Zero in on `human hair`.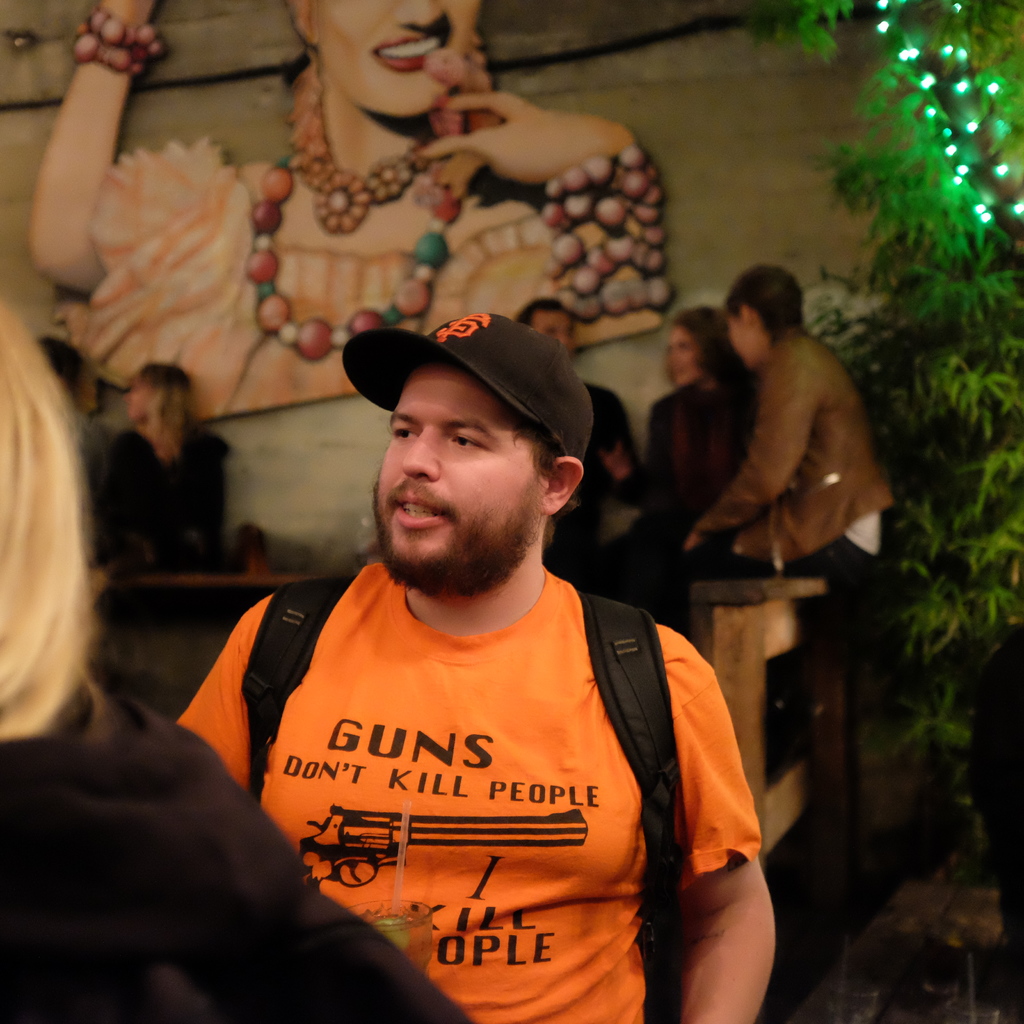
Zeroed in: box(138, 363, 198, 461).
